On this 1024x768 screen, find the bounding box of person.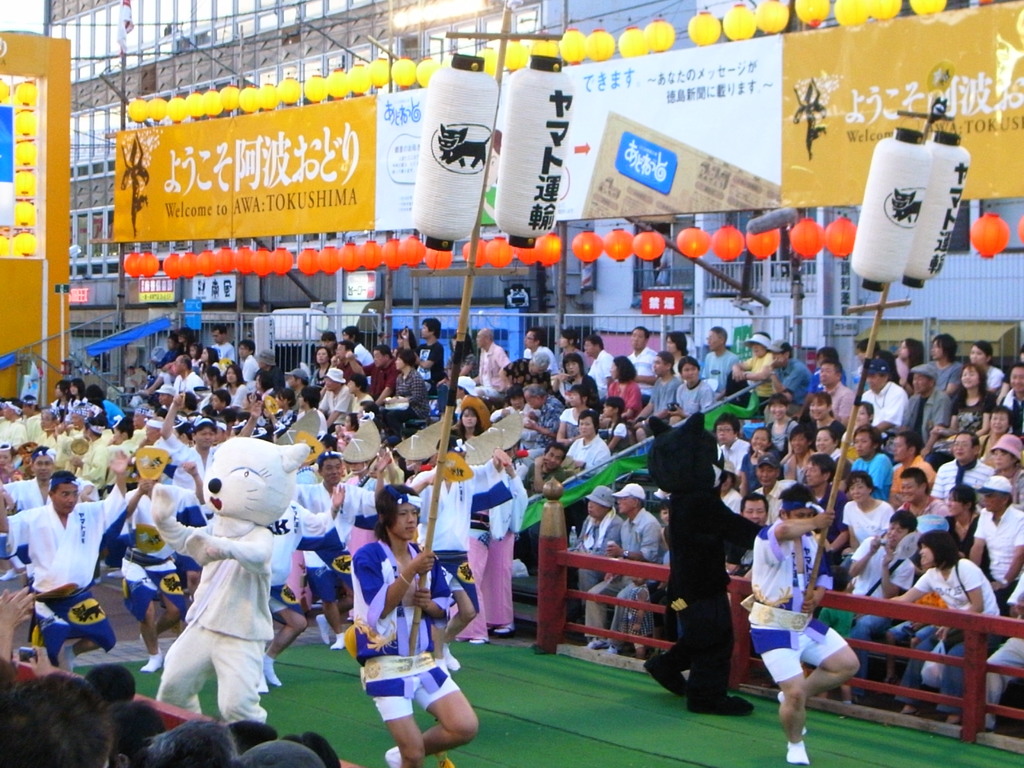
Bounding box: bbox=(667, 362, 708, 431).
